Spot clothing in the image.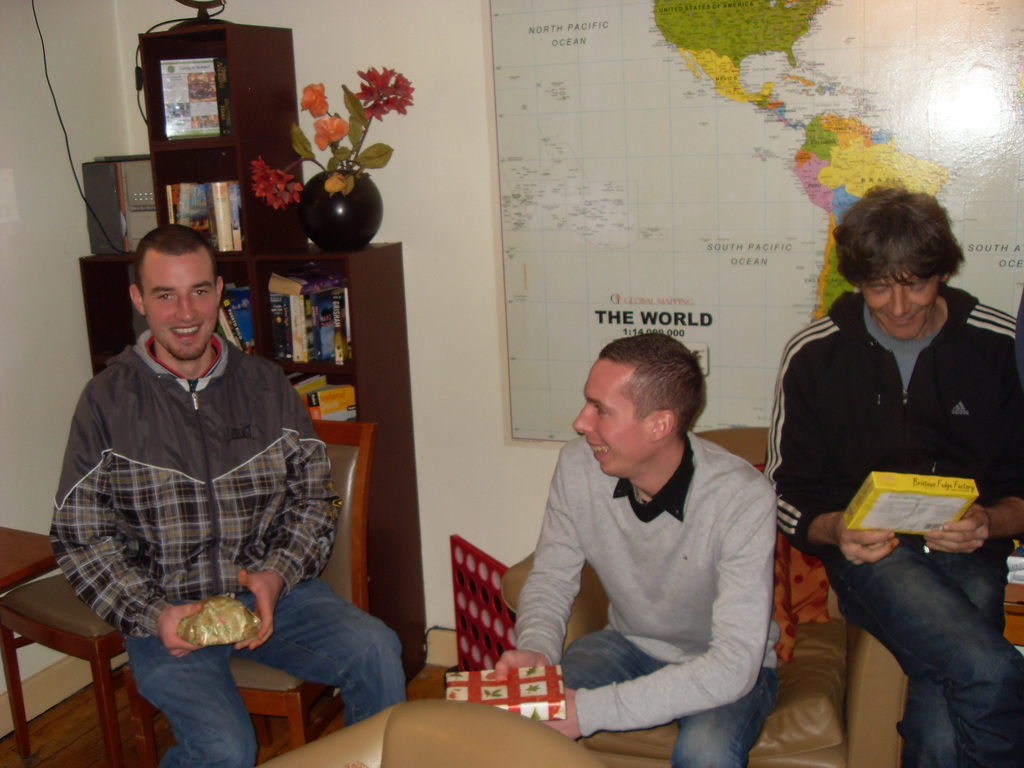
clothing found at (x1=52, y1=321, x2=408, y2=767).
